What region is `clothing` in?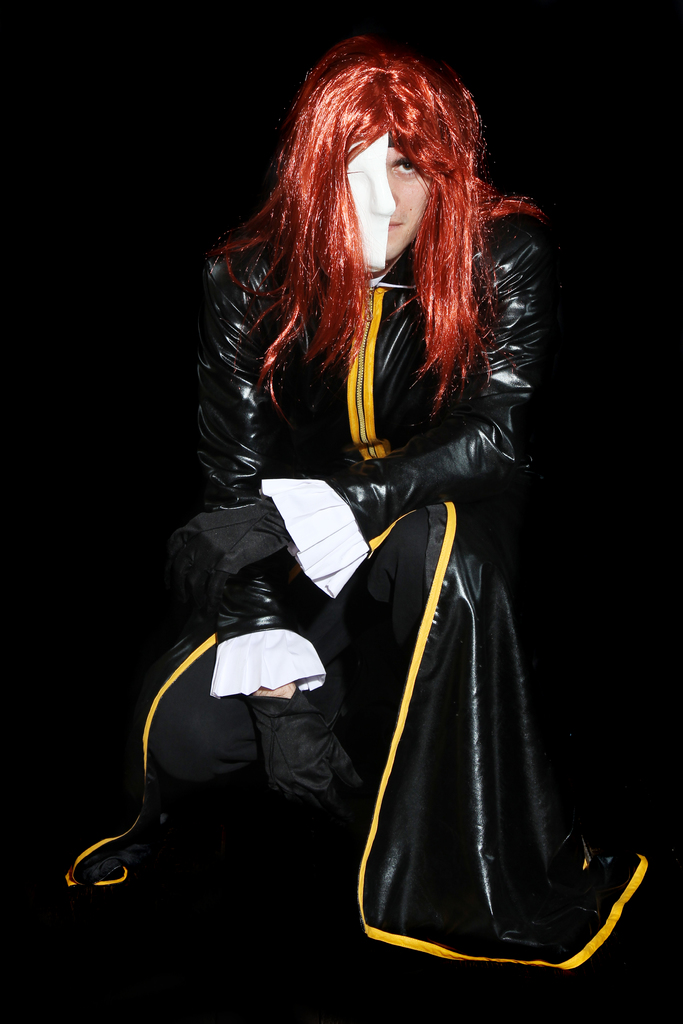
[29, 175, 659, 986].
